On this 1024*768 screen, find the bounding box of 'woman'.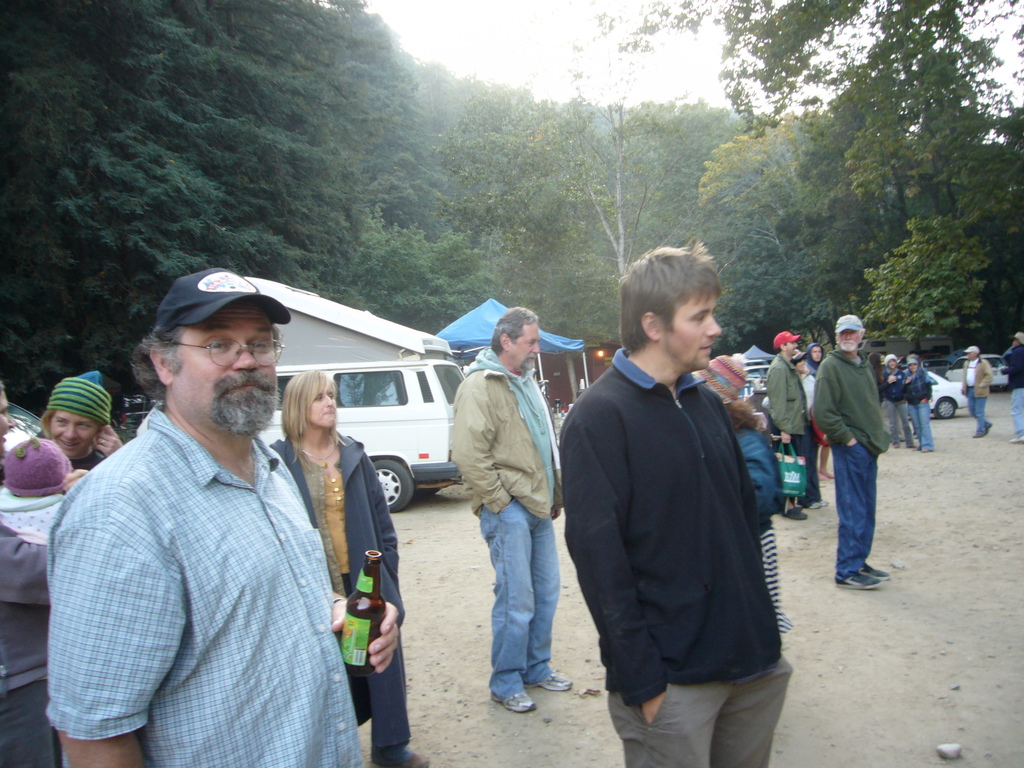
Bounding box: box(863, 349, 886, 413).
